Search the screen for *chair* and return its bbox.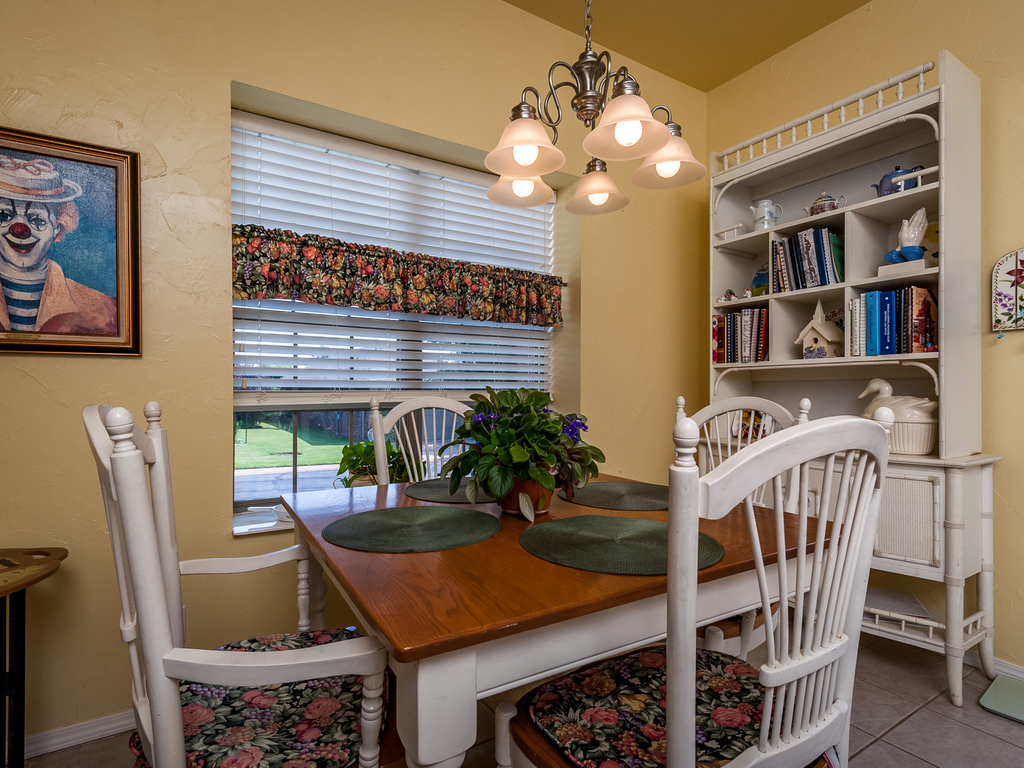
Found: region(660, 397, 812, 659).
